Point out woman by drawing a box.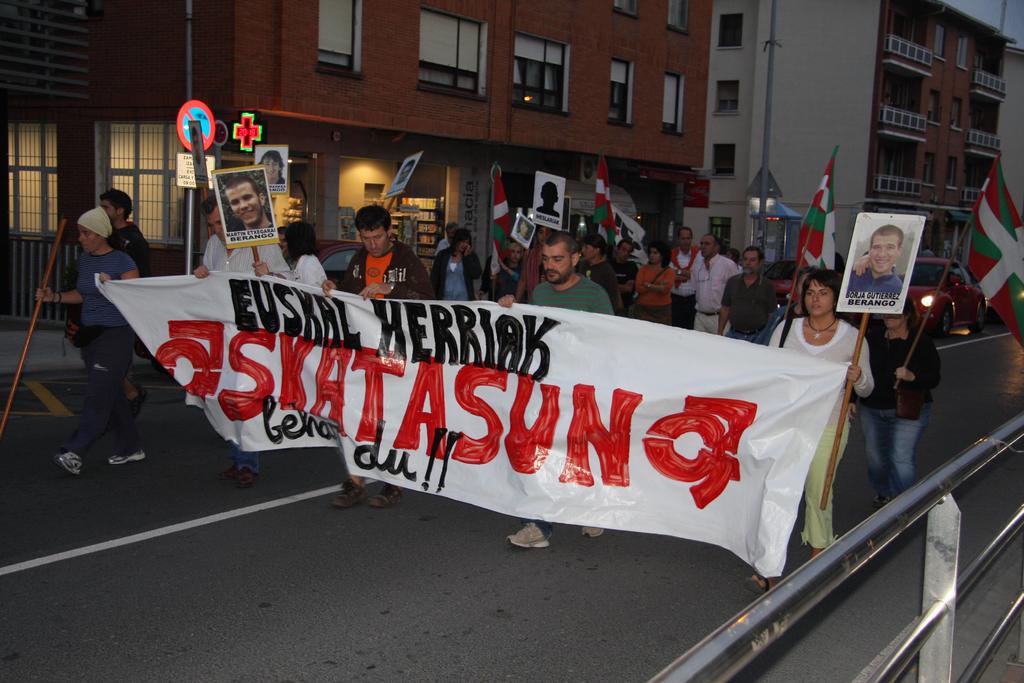
(left=36, top=206, right=141, bottom=479).
